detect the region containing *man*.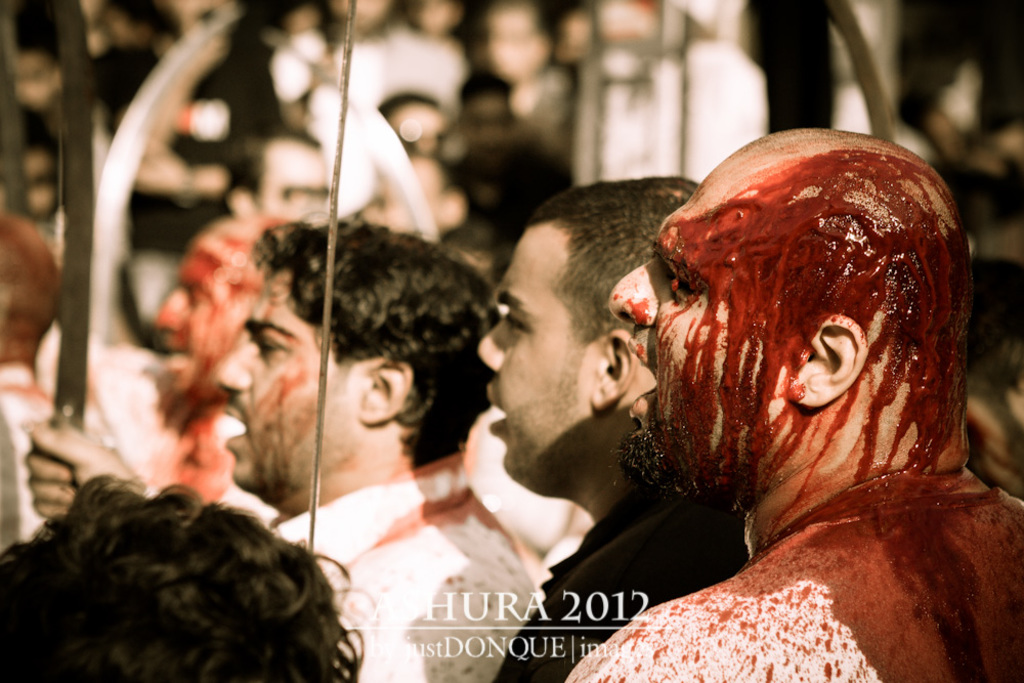
9:211:328:544.
